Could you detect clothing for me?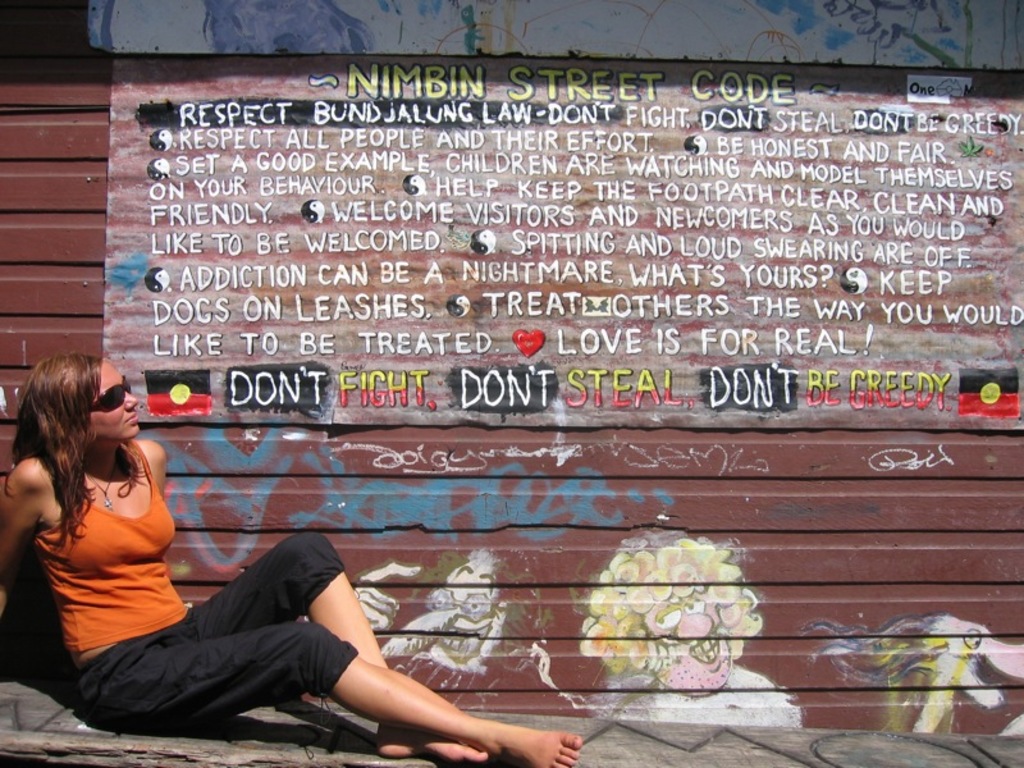
Detection result: Rect(47, 438, 385, 721).
